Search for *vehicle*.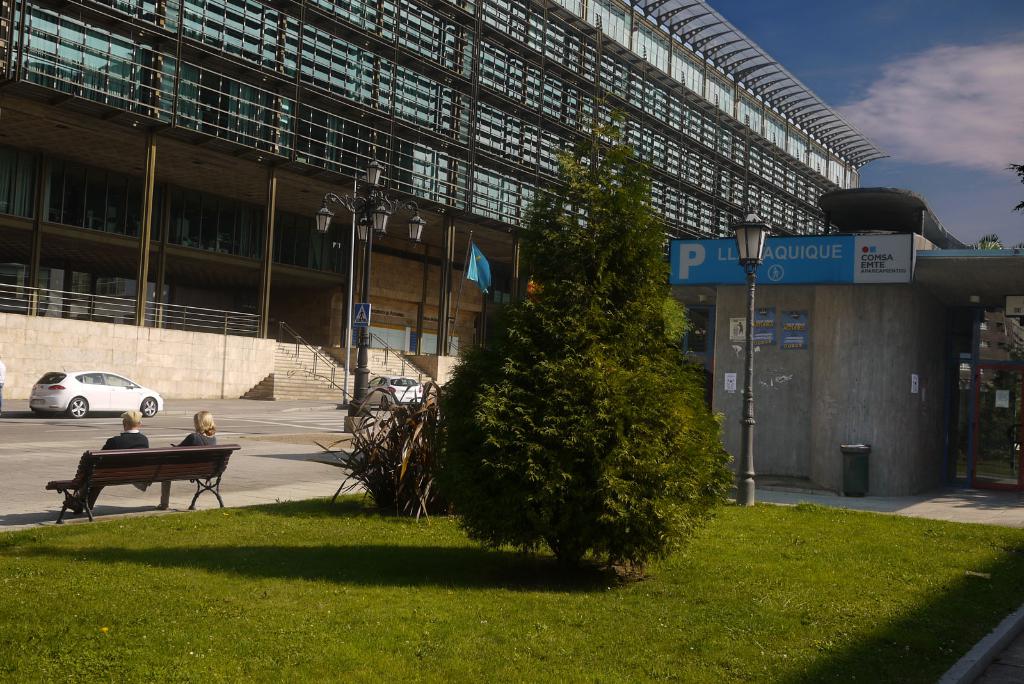
Found at BBox(366, 374, 428, 410).
